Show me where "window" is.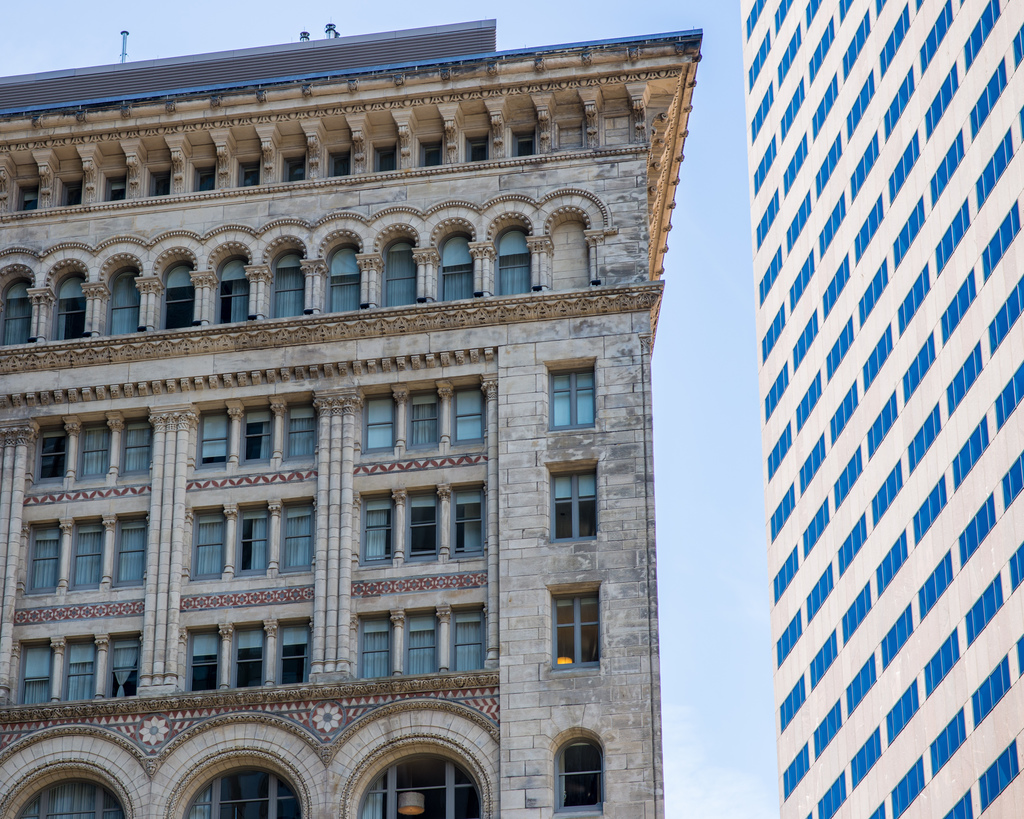
"window" is at crop(388, 243, 416, 299).
